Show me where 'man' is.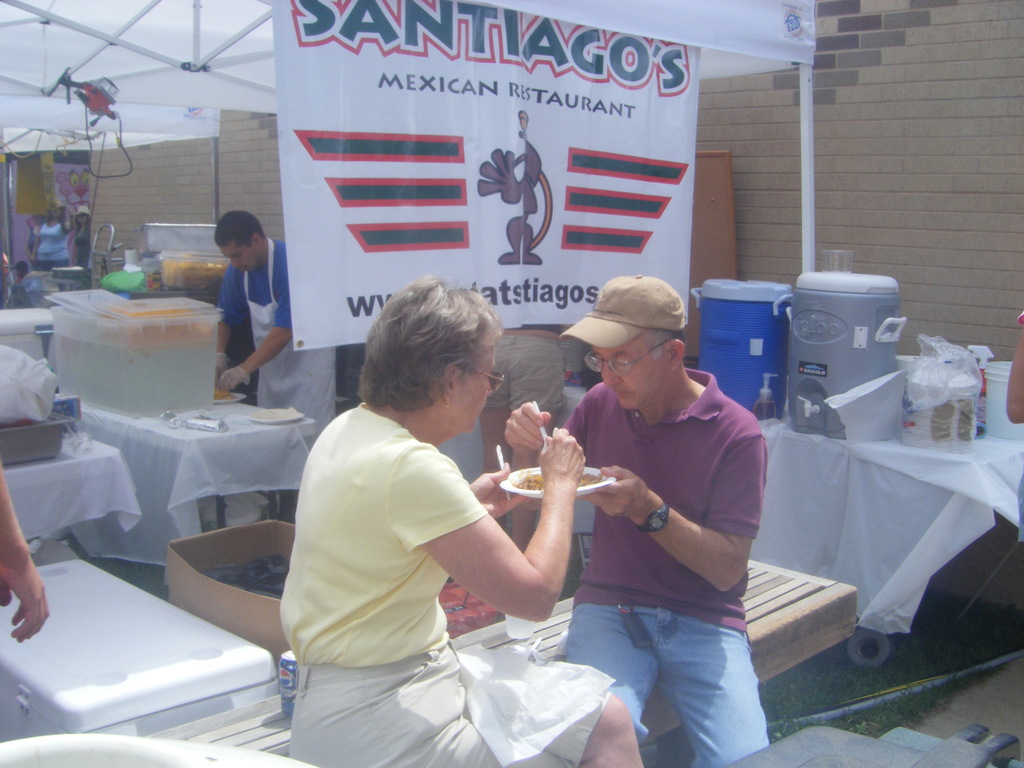
'man' is at <region>522, 273, 783, 749</region>.
